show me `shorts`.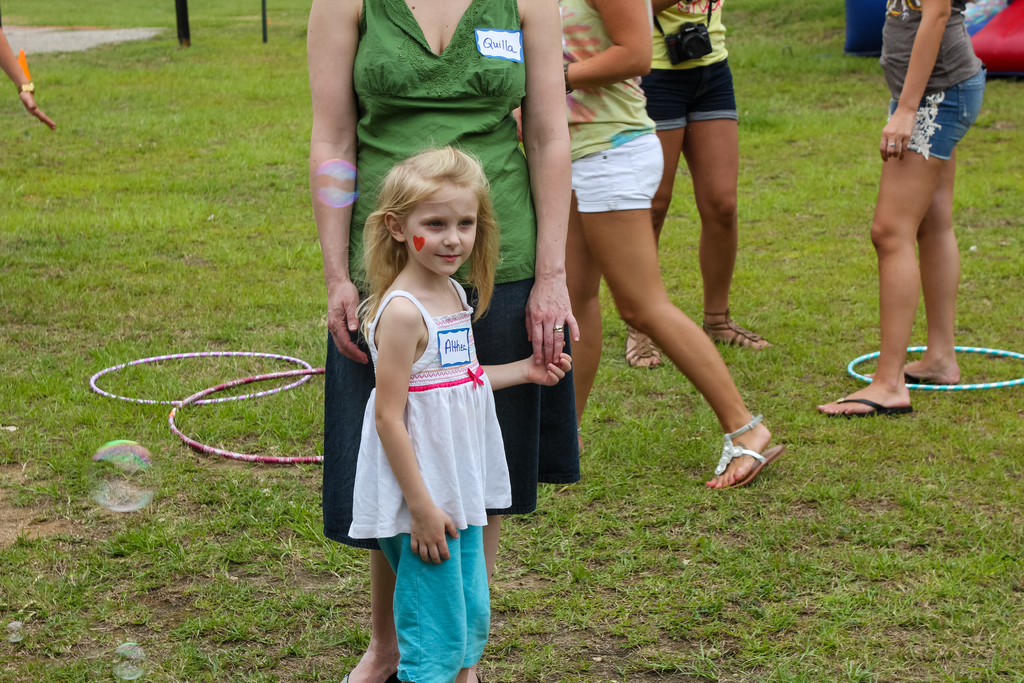
`shorts` is here: crop(656, 111, 740, 132).
